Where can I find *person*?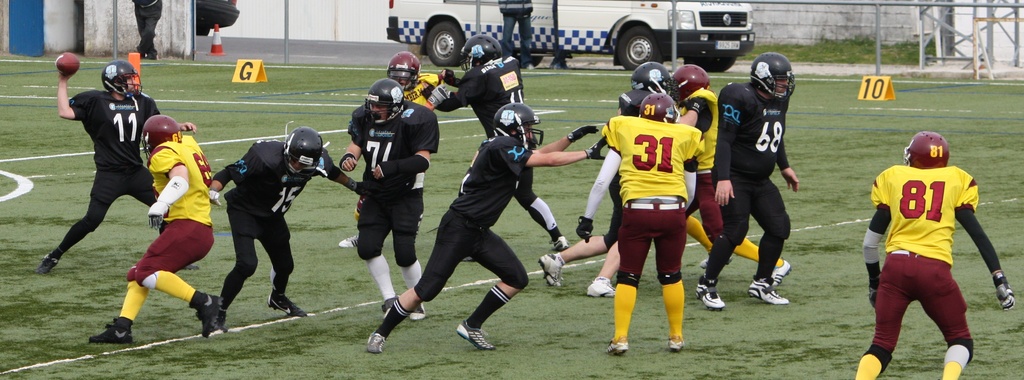
You can find it at left=28, top=56, right=204, bottom=270.
